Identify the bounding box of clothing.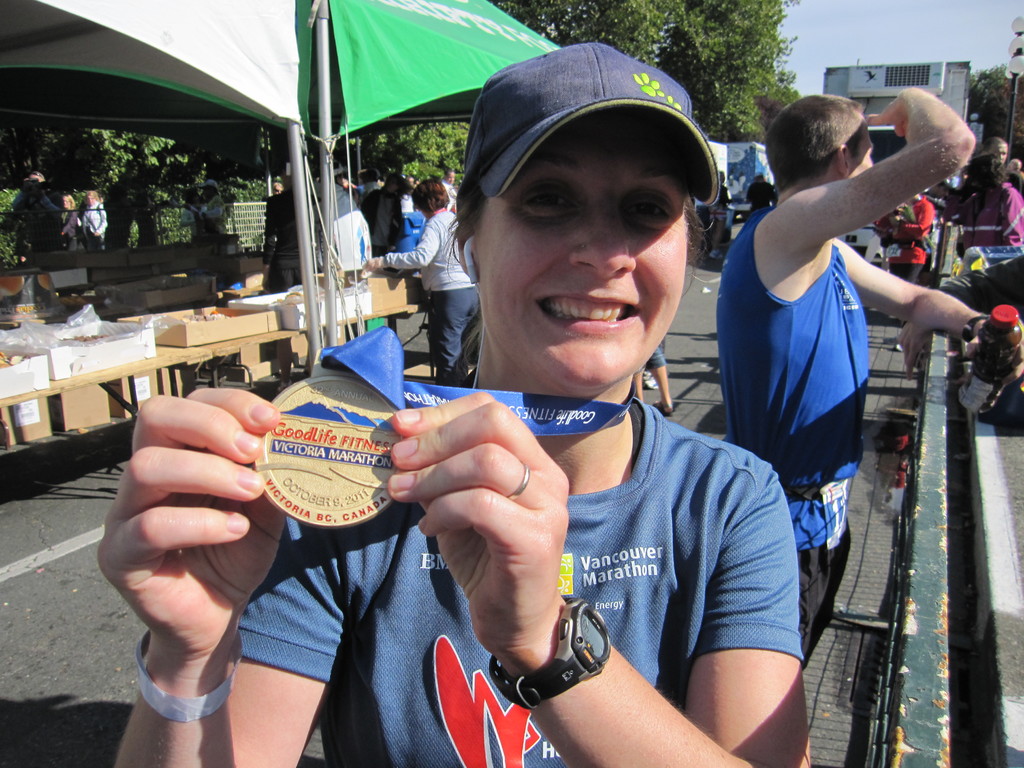
[362, 187, 408, 259].
